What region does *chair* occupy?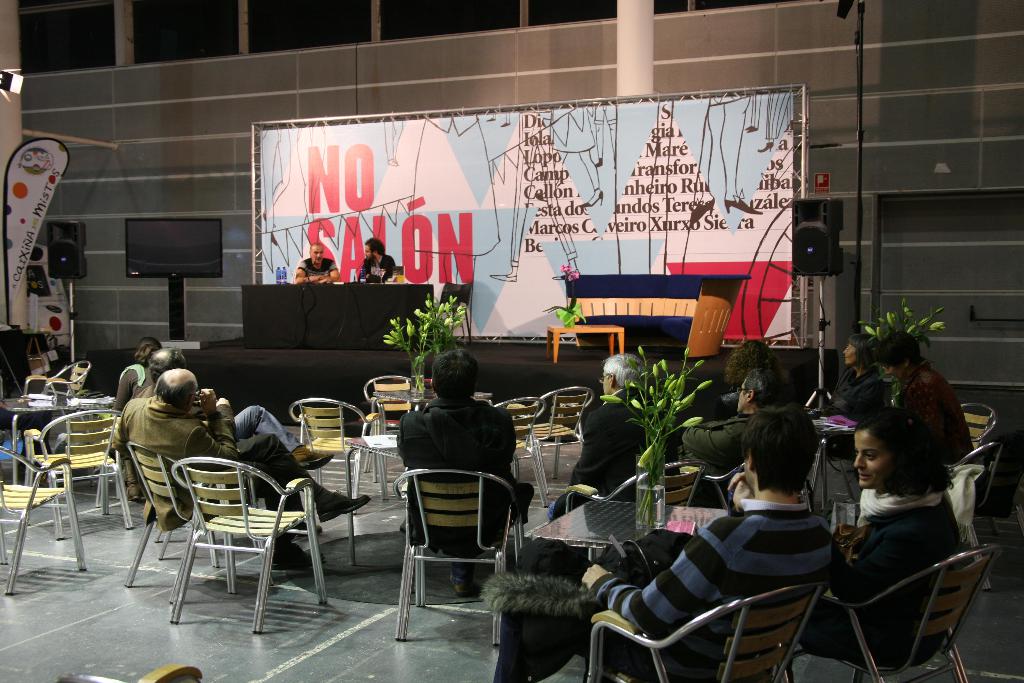
[left=396, top=266, right=404, bottom=282].
